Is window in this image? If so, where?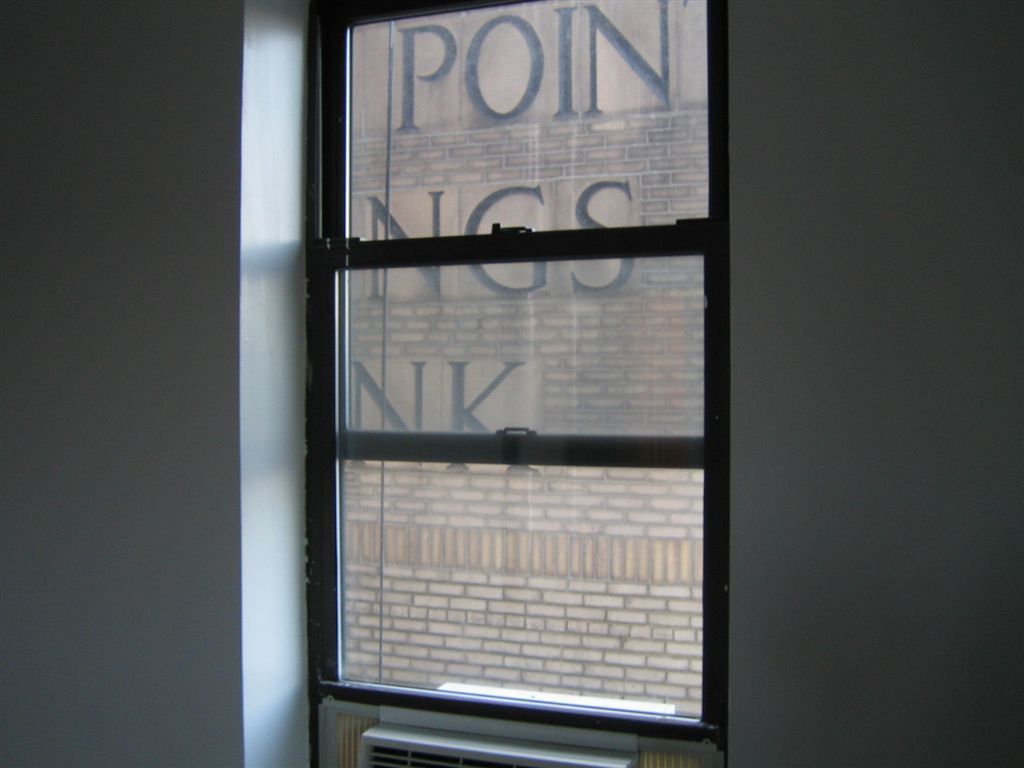
Yes, at box=[299, 0, 726, 750].
